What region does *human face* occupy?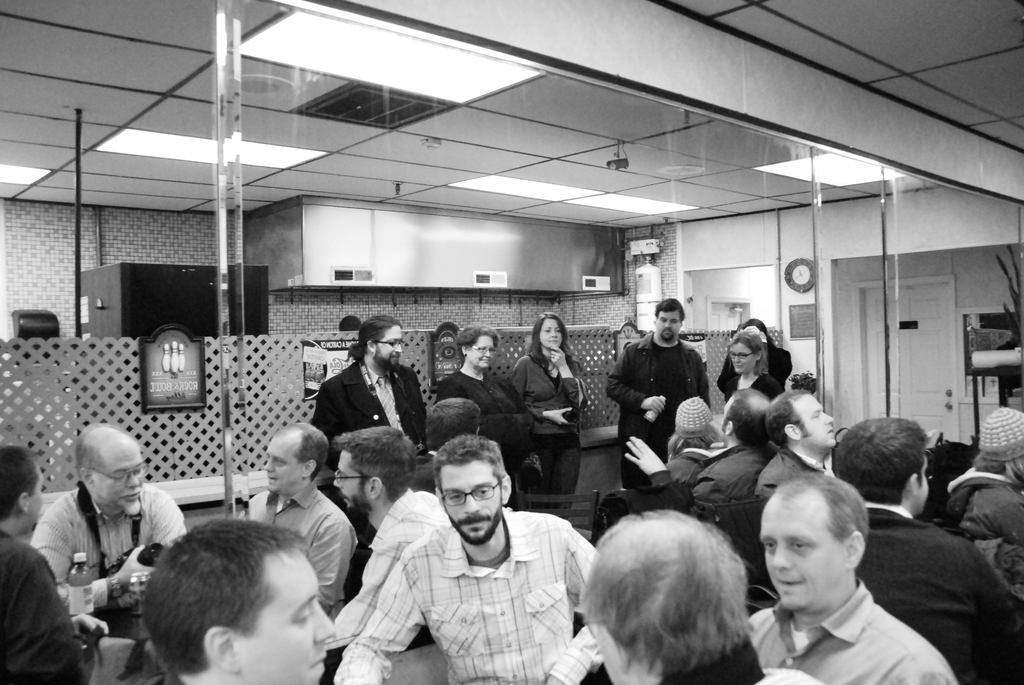
332, 456, 367, 515.
